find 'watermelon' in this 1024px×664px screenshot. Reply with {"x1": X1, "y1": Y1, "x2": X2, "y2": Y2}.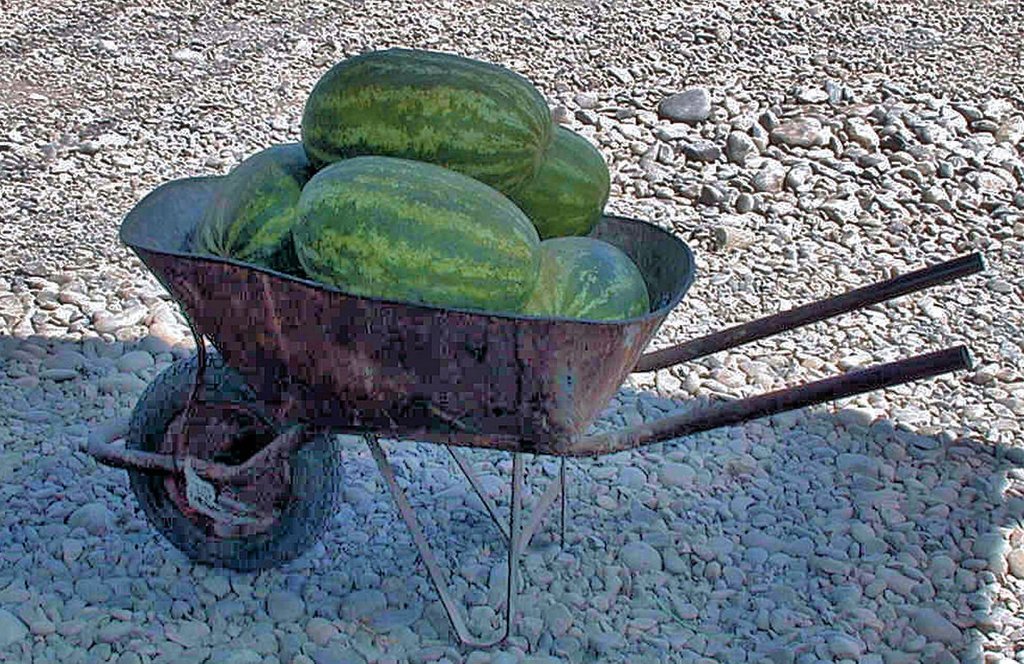
{"x1": 294, "y1": 154, "x2": 540, "y2": 308}.
